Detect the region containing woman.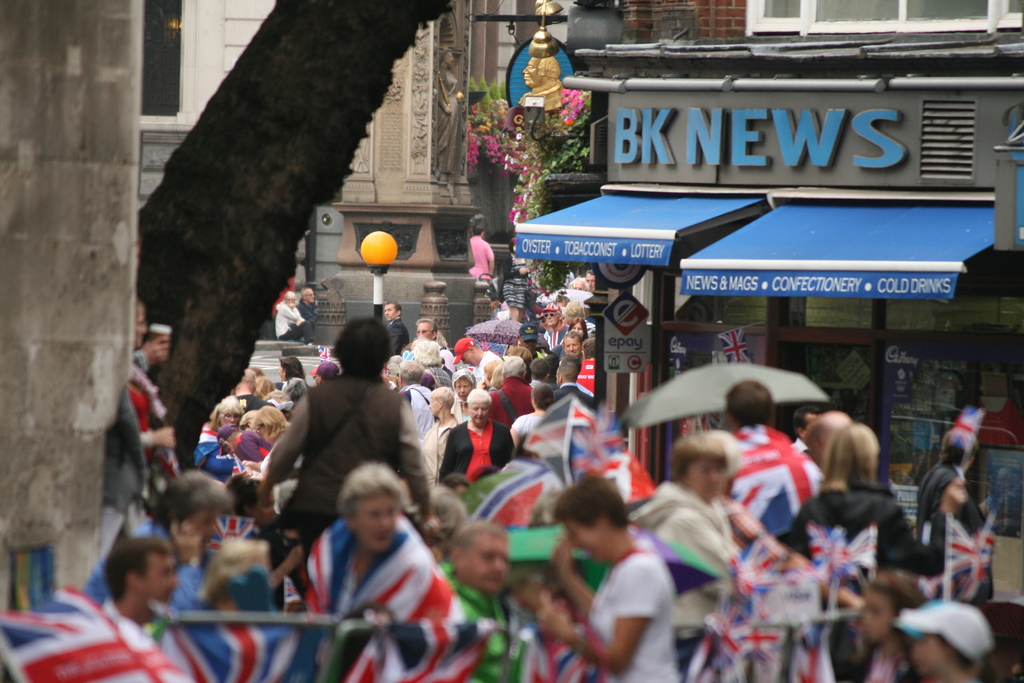
box=[252, 400, 291, 445].
